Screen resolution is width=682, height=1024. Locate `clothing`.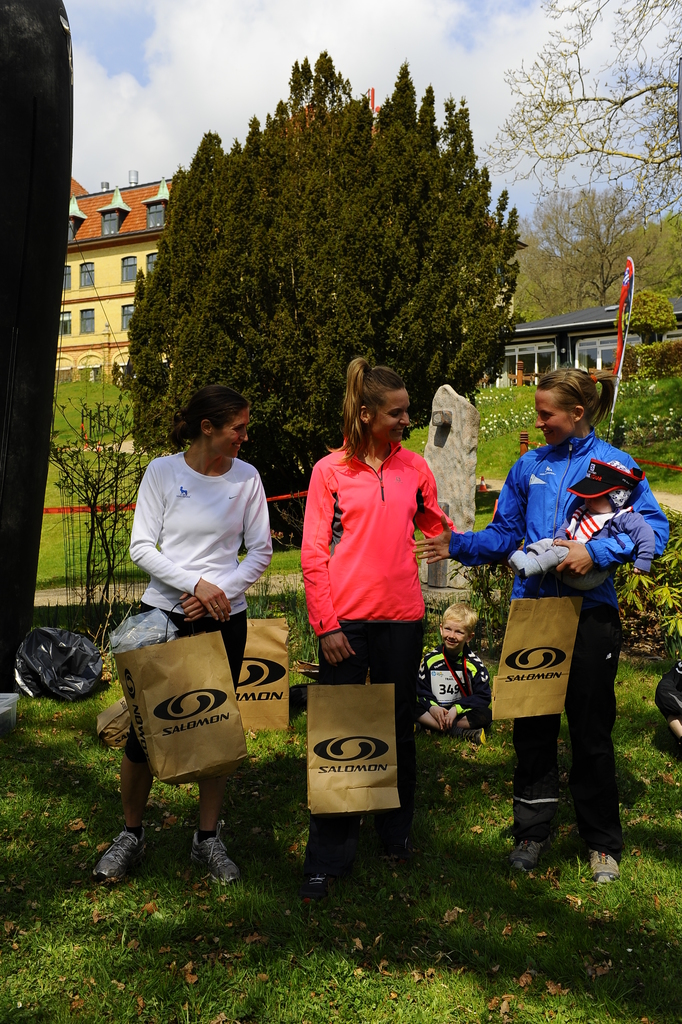
(x1=114, y1=446, x2=275, y2=771).
